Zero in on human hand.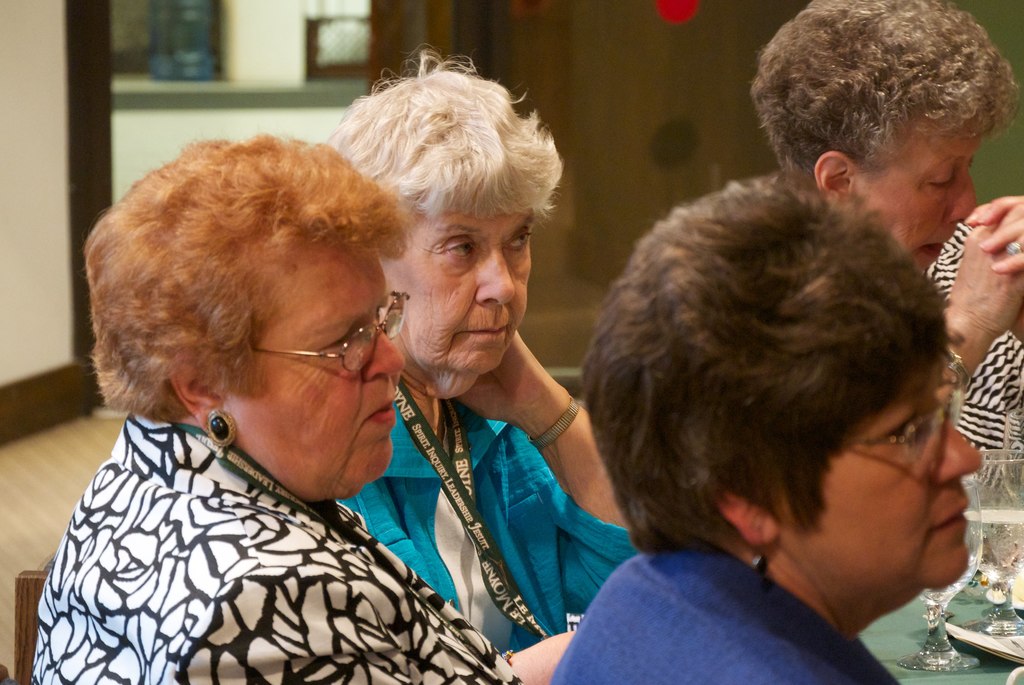
Zeroed in: 959 193 1023 343.
